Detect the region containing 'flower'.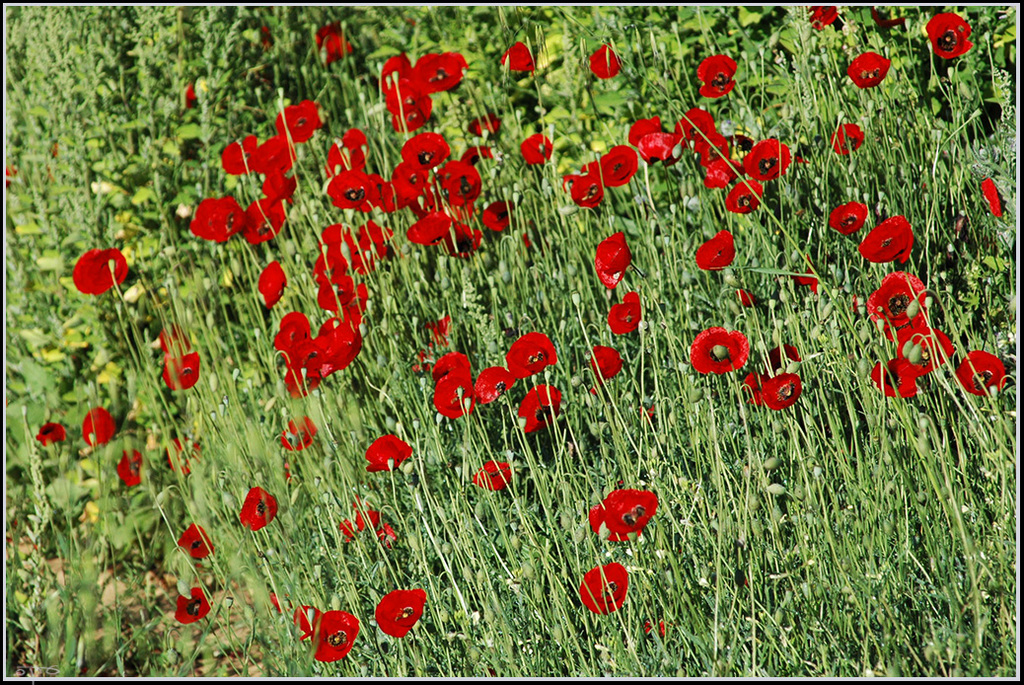
[x1=434, y1=367, x2=480, y2=419].
